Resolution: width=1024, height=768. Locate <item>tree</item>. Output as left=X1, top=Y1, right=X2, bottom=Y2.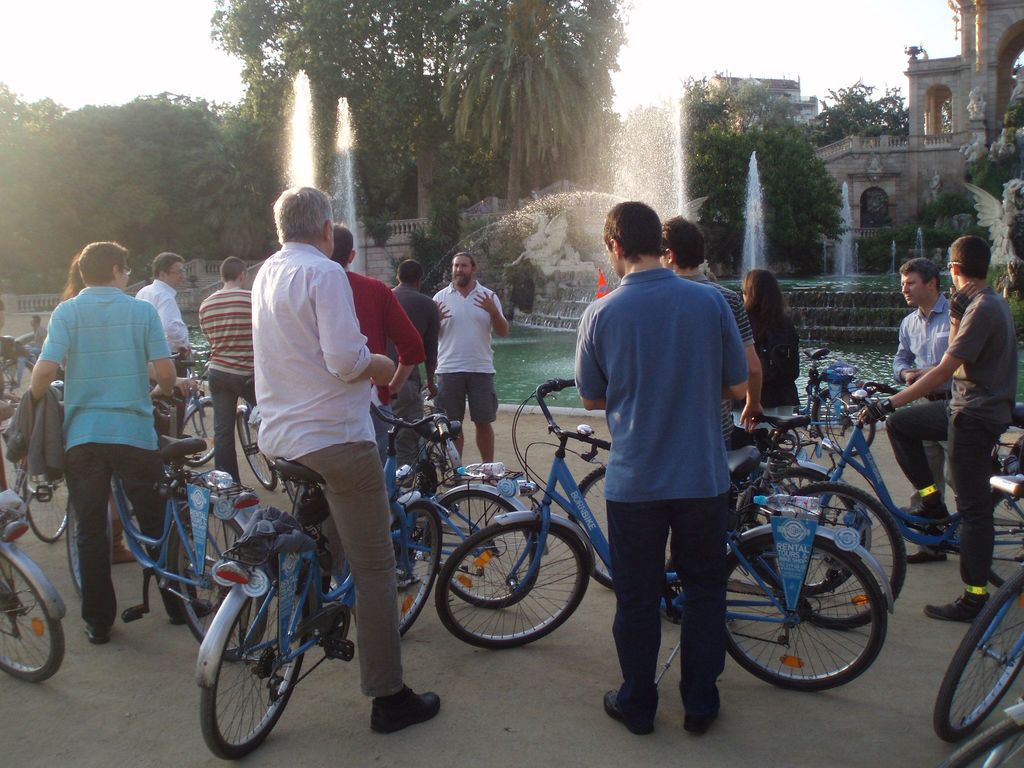
left=209, top=0, right=426, bottom=266.
